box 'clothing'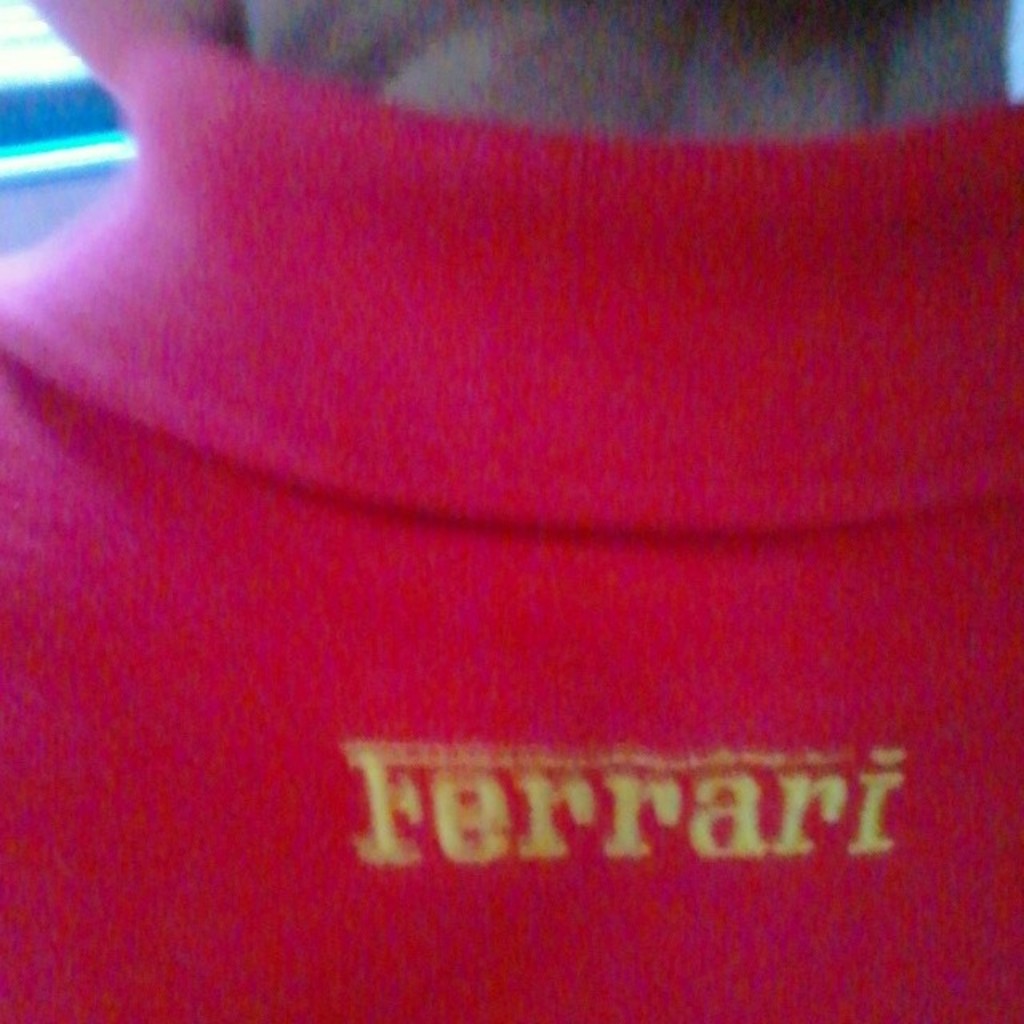
0,0,1022,1022
